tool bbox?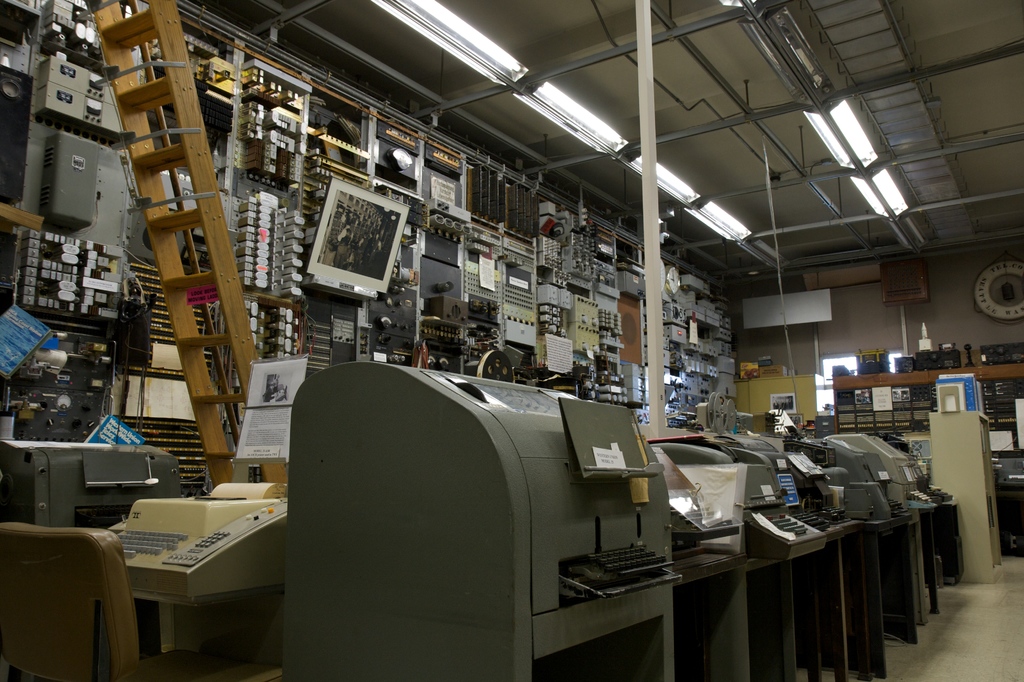
pyautogui.locateOnScreen(643, 433, 874, 681)
